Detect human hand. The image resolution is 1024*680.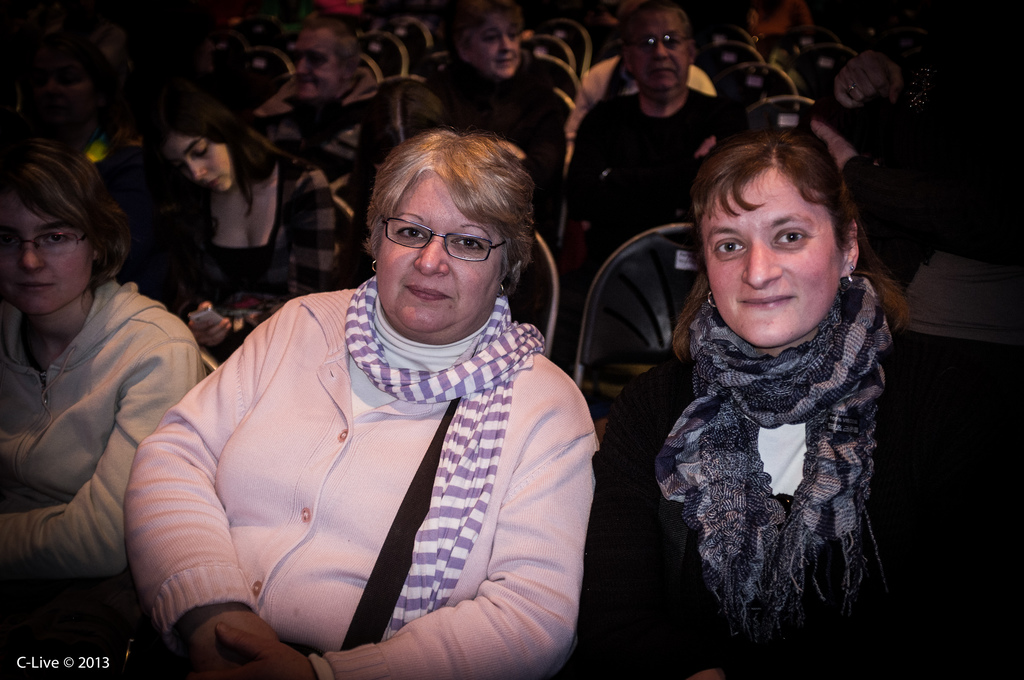
[left=830, top=49, right=905, bottom=113].
